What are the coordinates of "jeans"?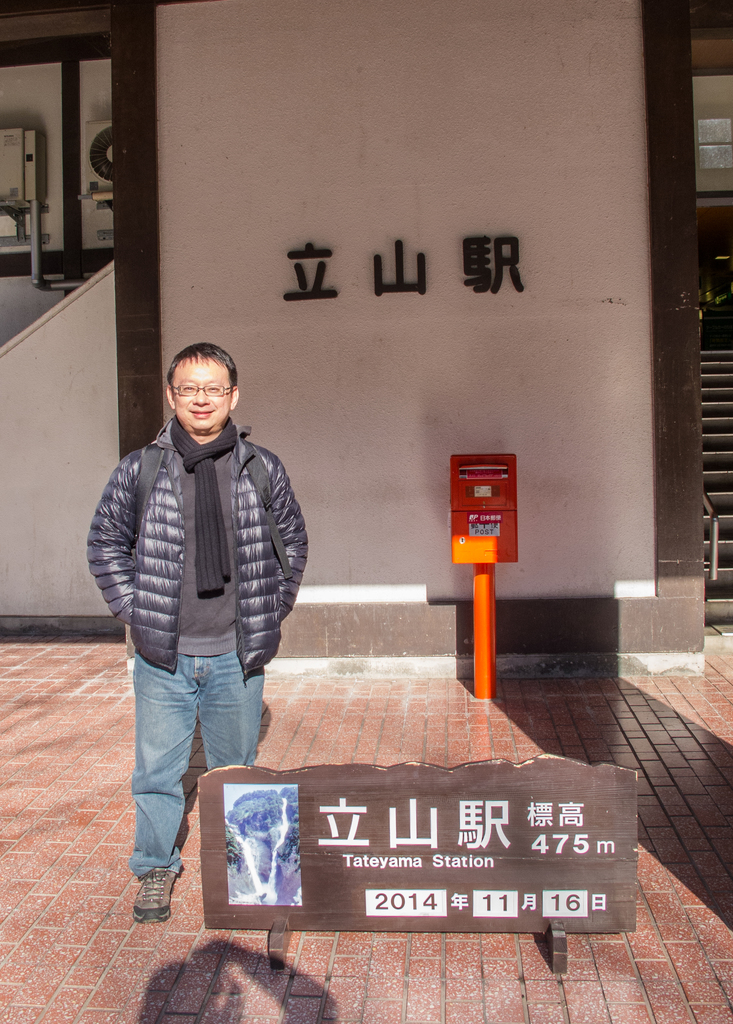
(left=126, top=649, right=265, bottom=879).
